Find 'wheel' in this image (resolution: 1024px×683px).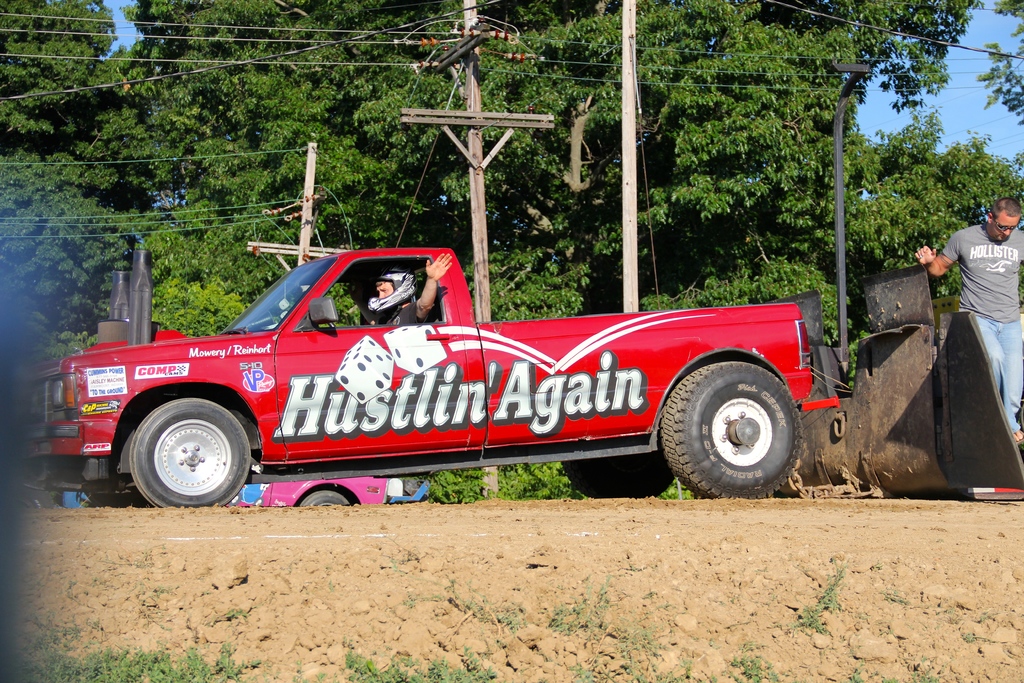
crop(301, 491, 347, 509).
